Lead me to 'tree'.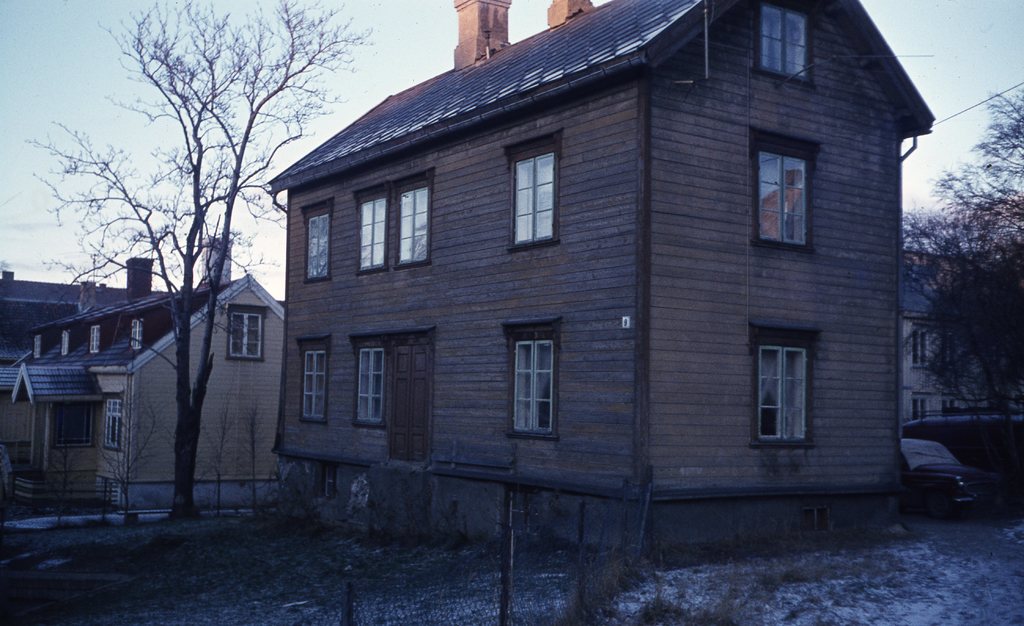
Lead to {"left": 236, "top": 399, "right": 274, "bottom": 511}.
